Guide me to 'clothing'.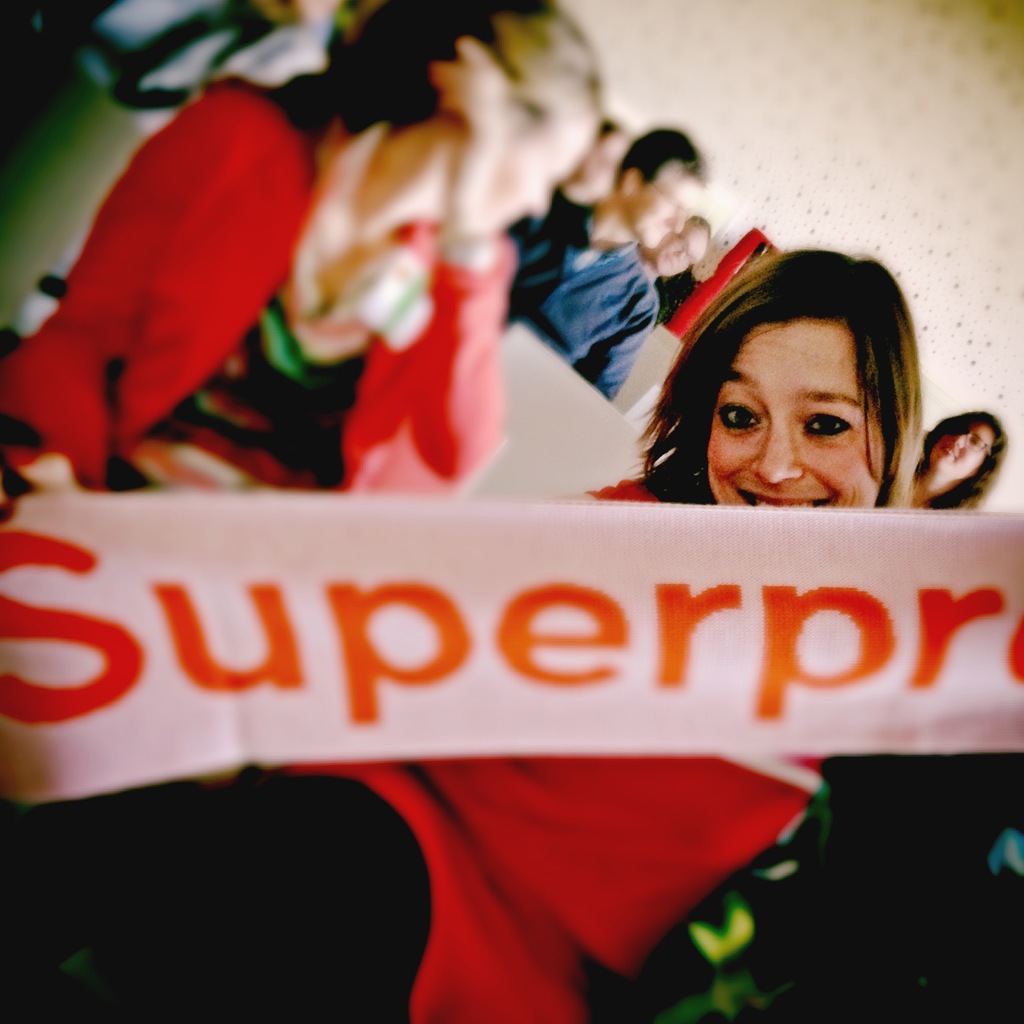
Guidance: [x1=508, y1=189, x2=660, y2=409].
